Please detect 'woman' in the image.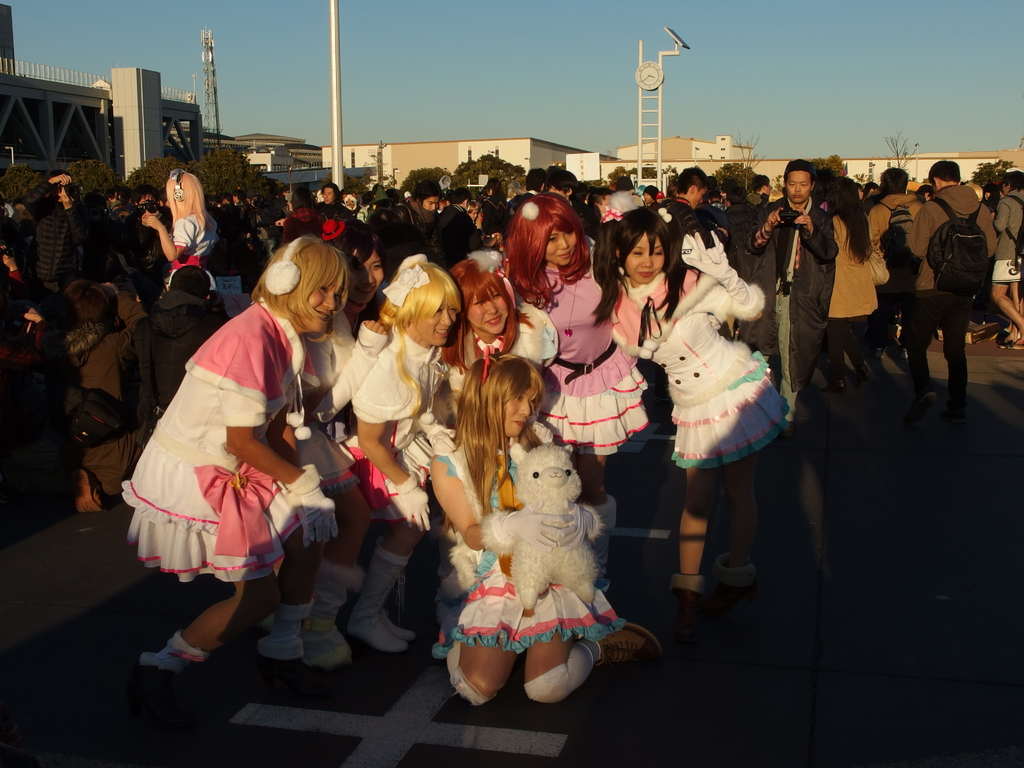
137, 229, 329, 700.
